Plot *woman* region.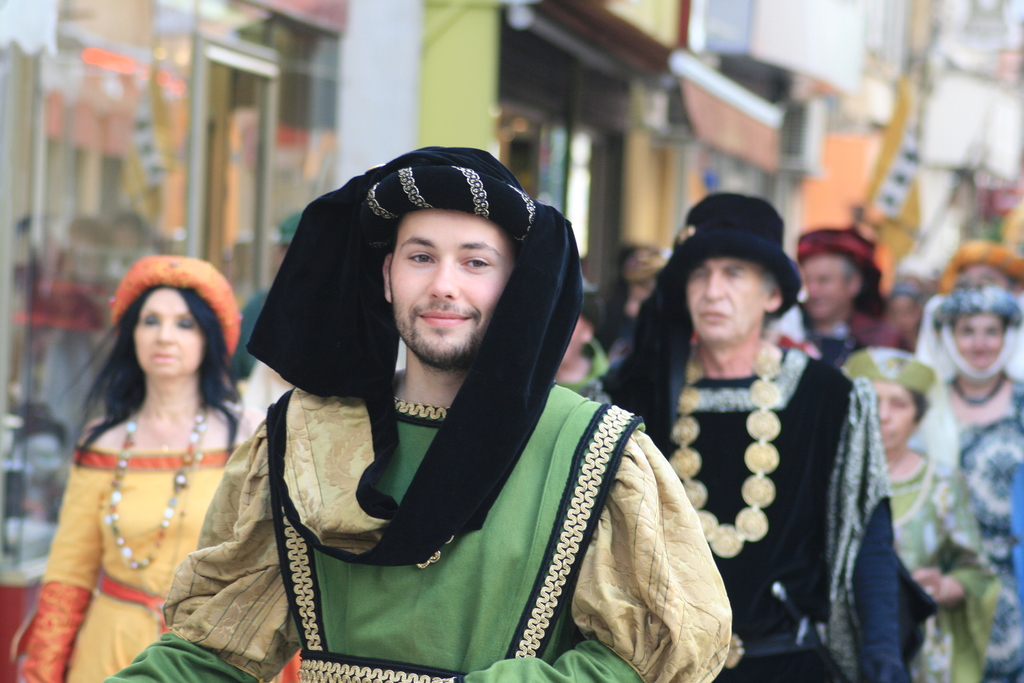
Plotted at {"left": 28, "top": 229, "right": 269, "bottom": 680}.
